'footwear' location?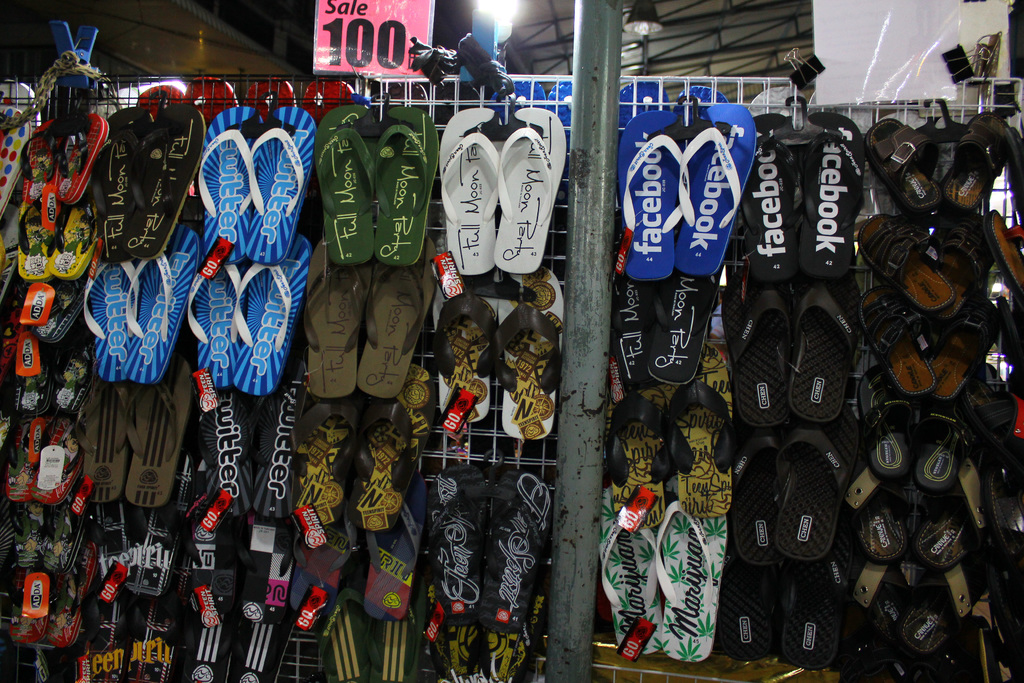
[873,298,925,406]
